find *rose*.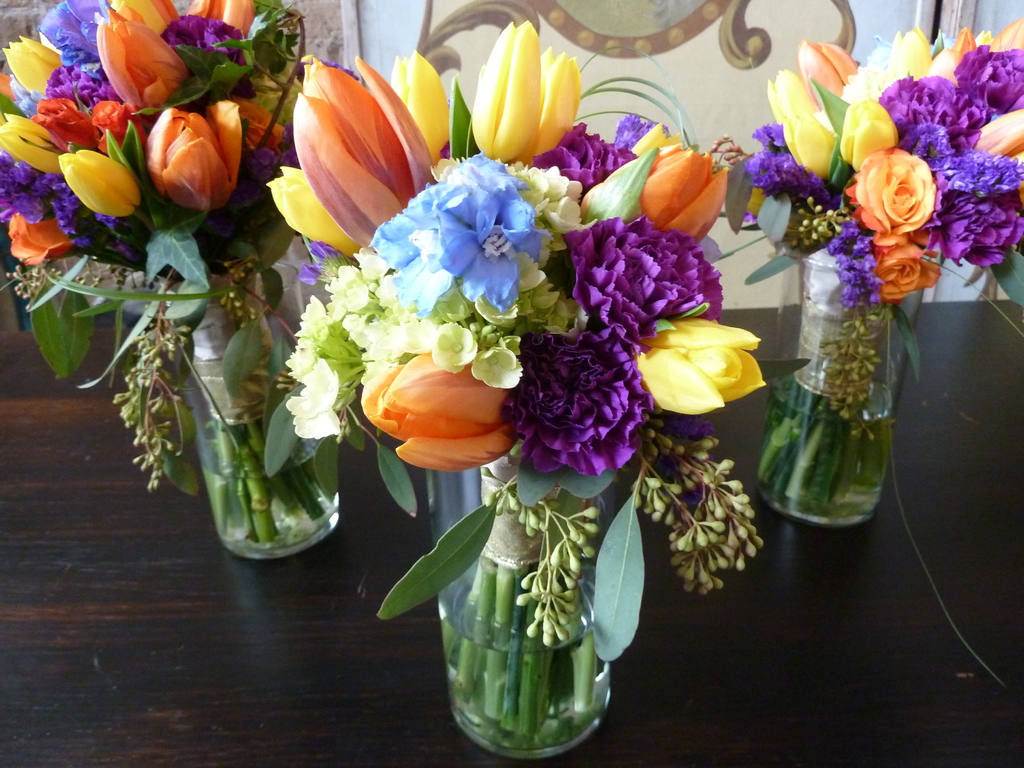
[89,101,152,157].
